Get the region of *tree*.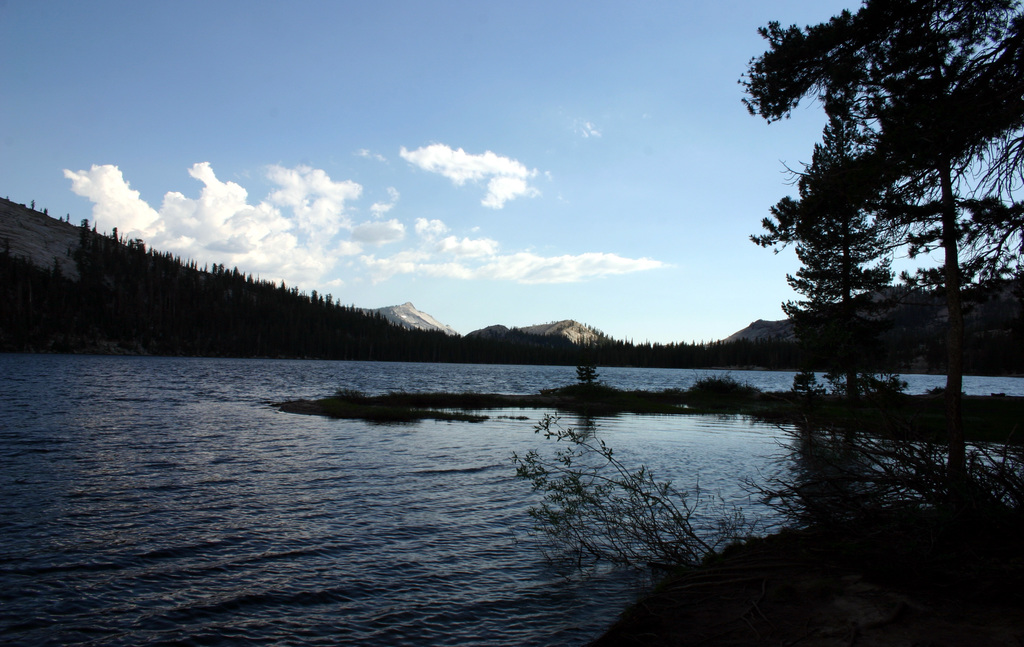
pyautogui.locateOnScreen(733, 0, 1023, 599).
